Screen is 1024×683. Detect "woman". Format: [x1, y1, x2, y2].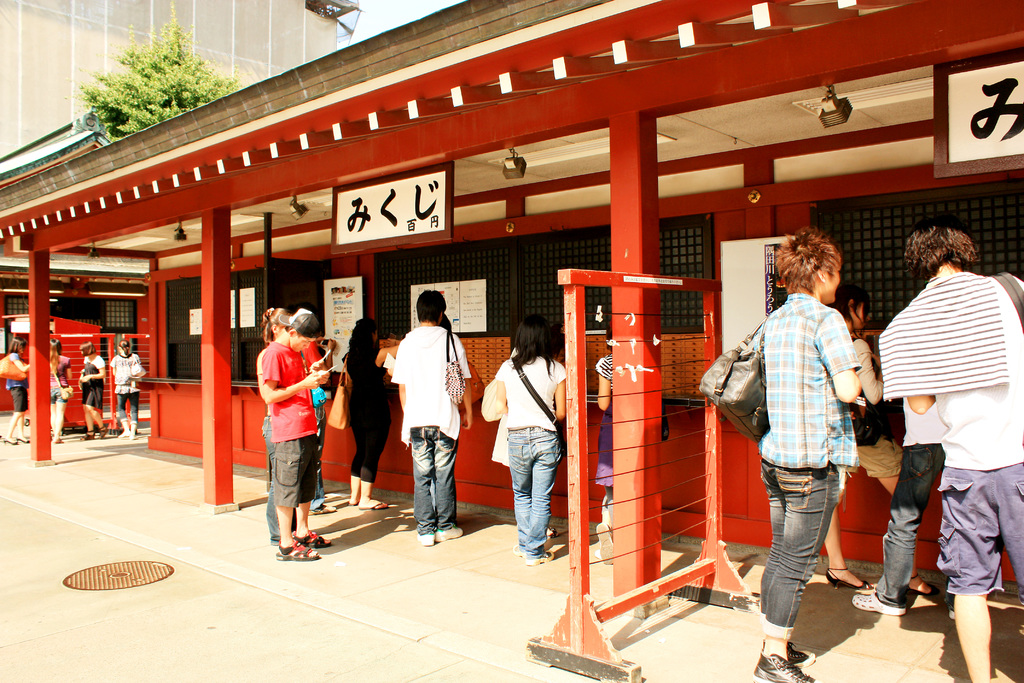
[755, 223, 863, 682].
